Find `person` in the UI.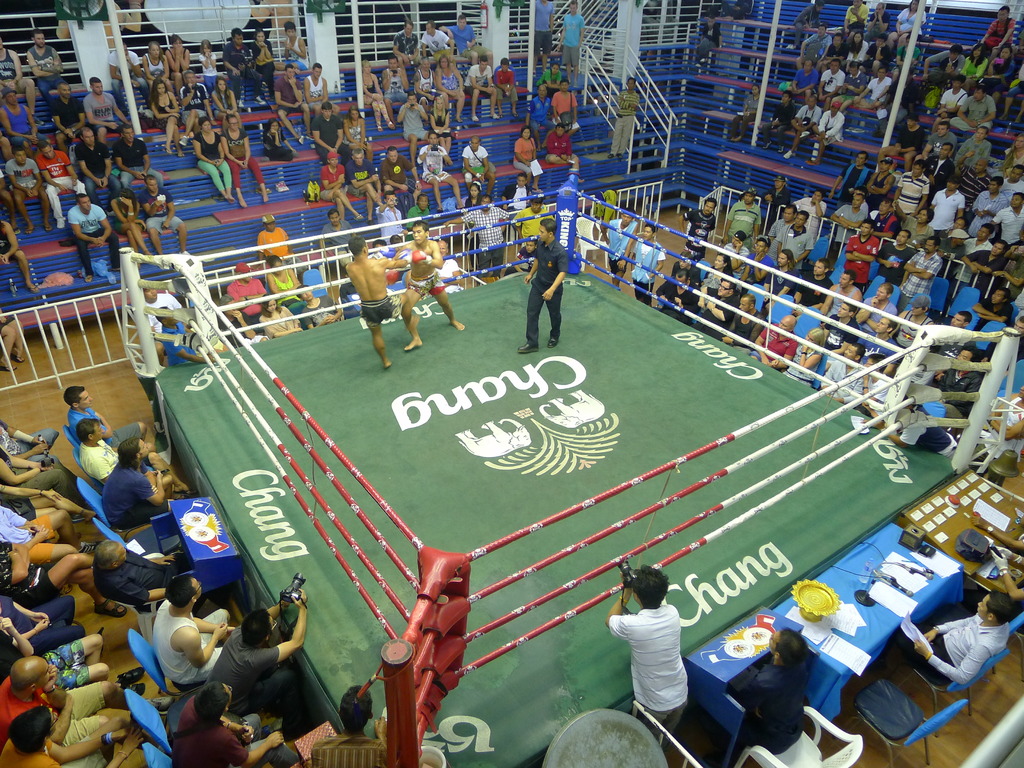
UI element at l=78, t=413, r=193, b=497.
